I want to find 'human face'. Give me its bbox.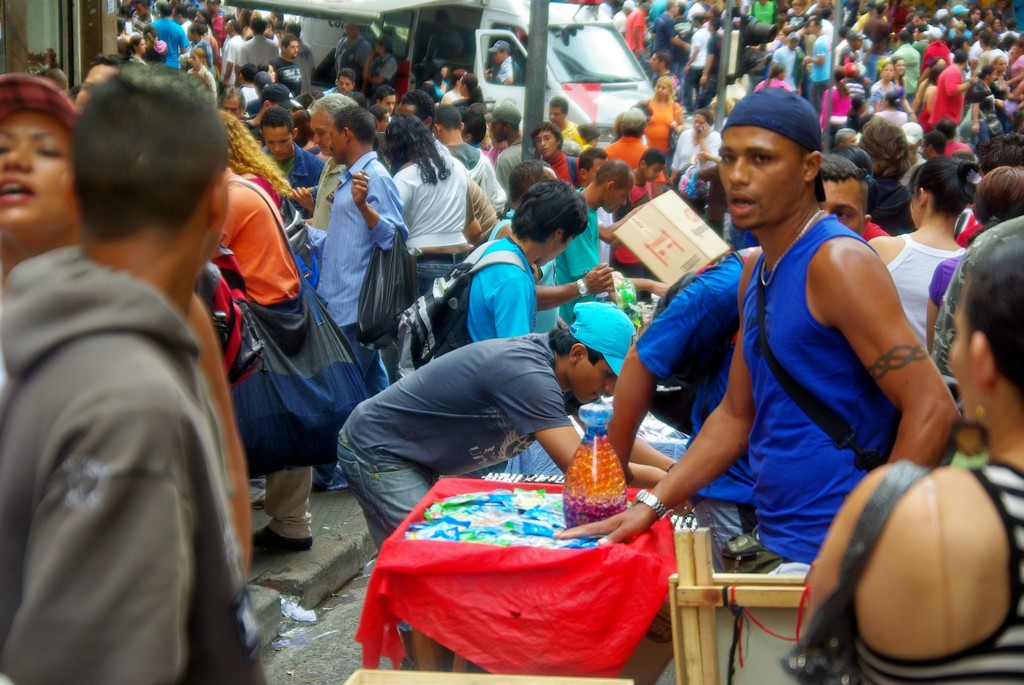
{"left": 491, "top": 120, "right": 506, "bottom": 141}.
